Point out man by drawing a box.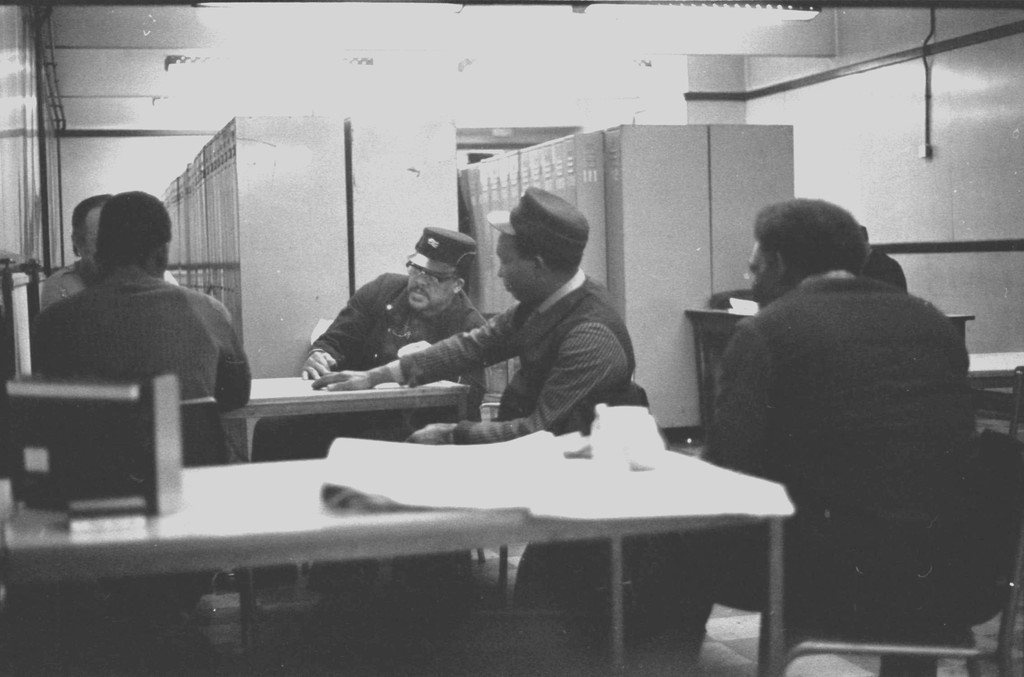
<region>35, 190, 252, 459</region>.
